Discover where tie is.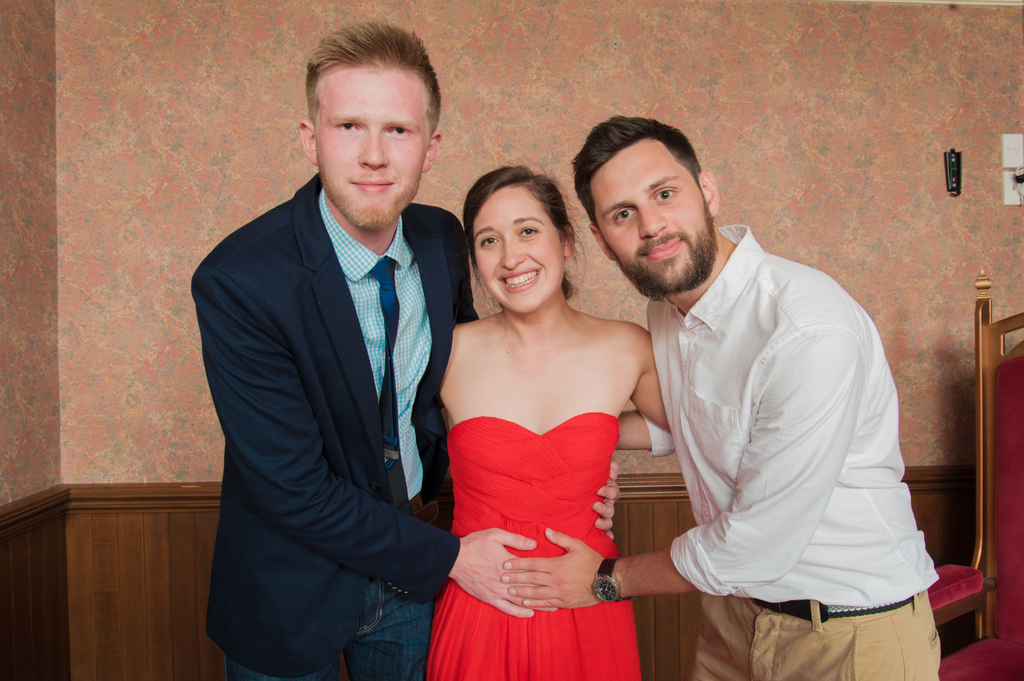
Discovered at box(375, 253, 413, 523).
